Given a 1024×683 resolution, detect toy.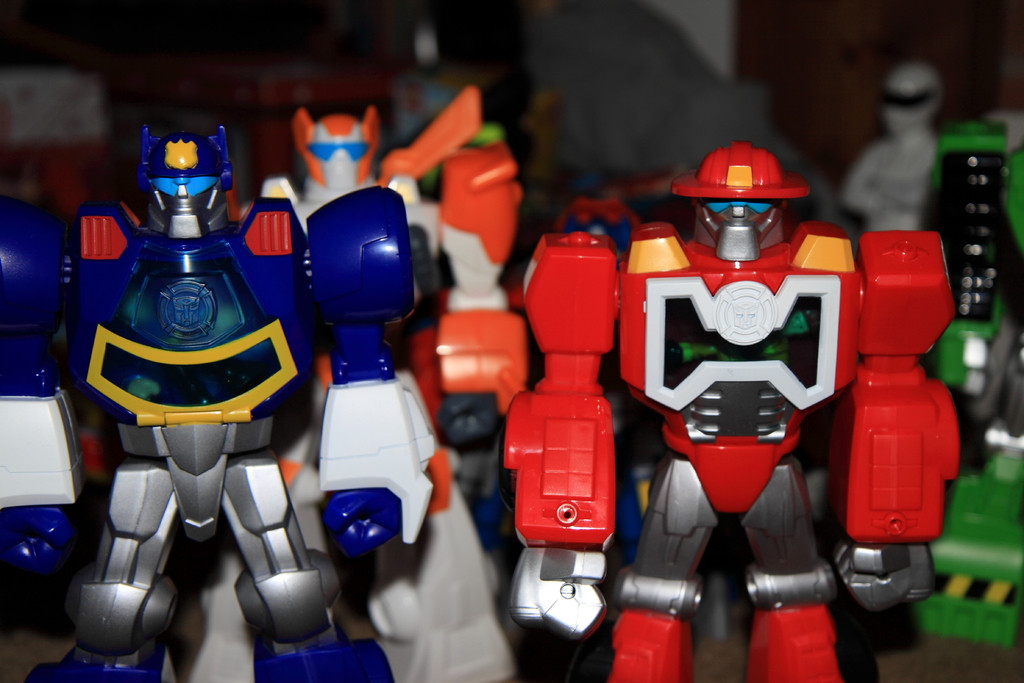
left=538, top=131, right=980, bottom=648.
